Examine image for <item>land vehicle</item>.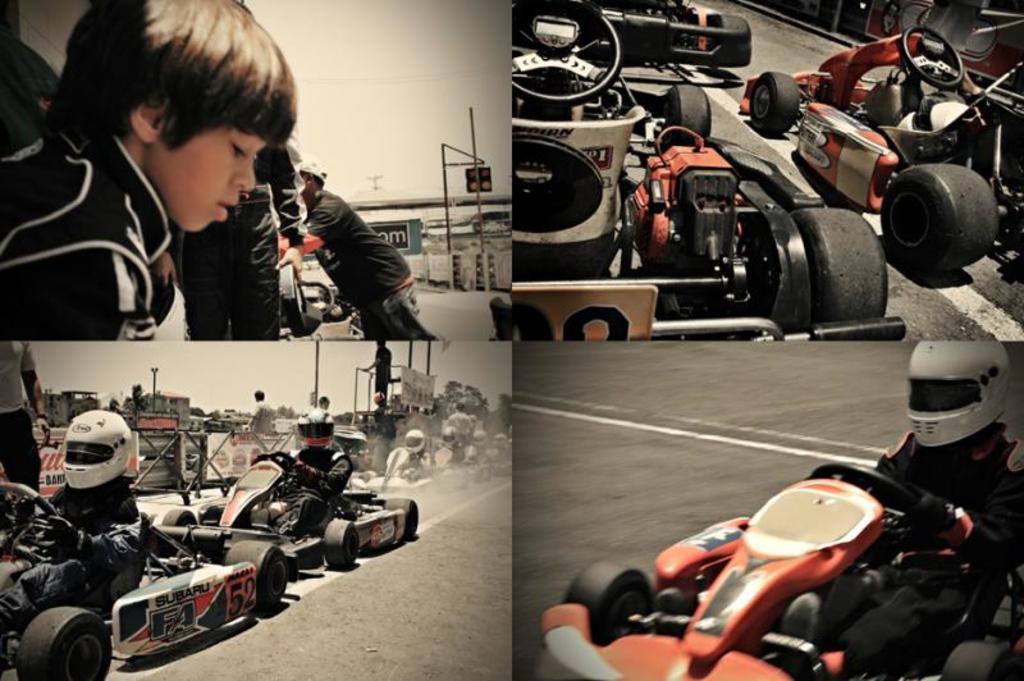
Examination result: locate(0, 474, 291, 680).
